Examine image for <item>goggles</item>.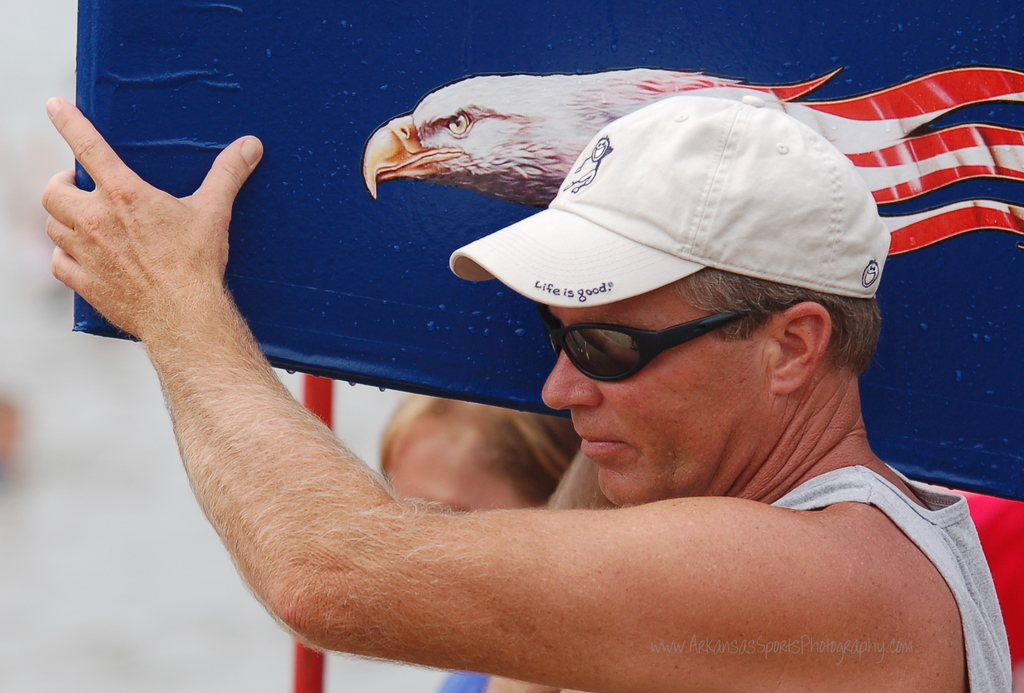
Examination result: (526, 287, 804, 386).
